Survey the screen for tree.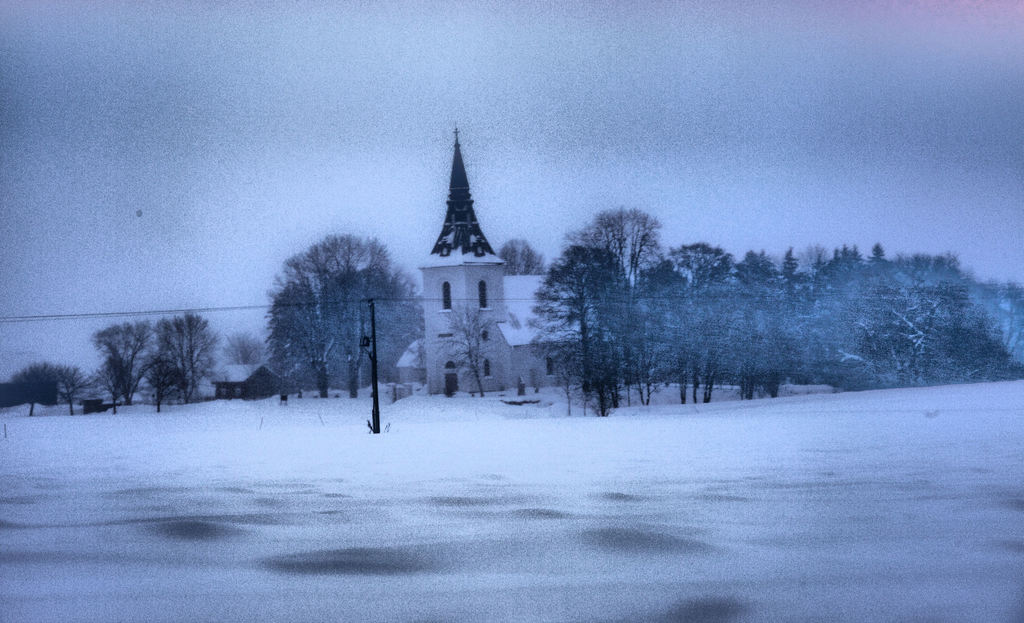
Survey found: 528, 251, 650, 413.
